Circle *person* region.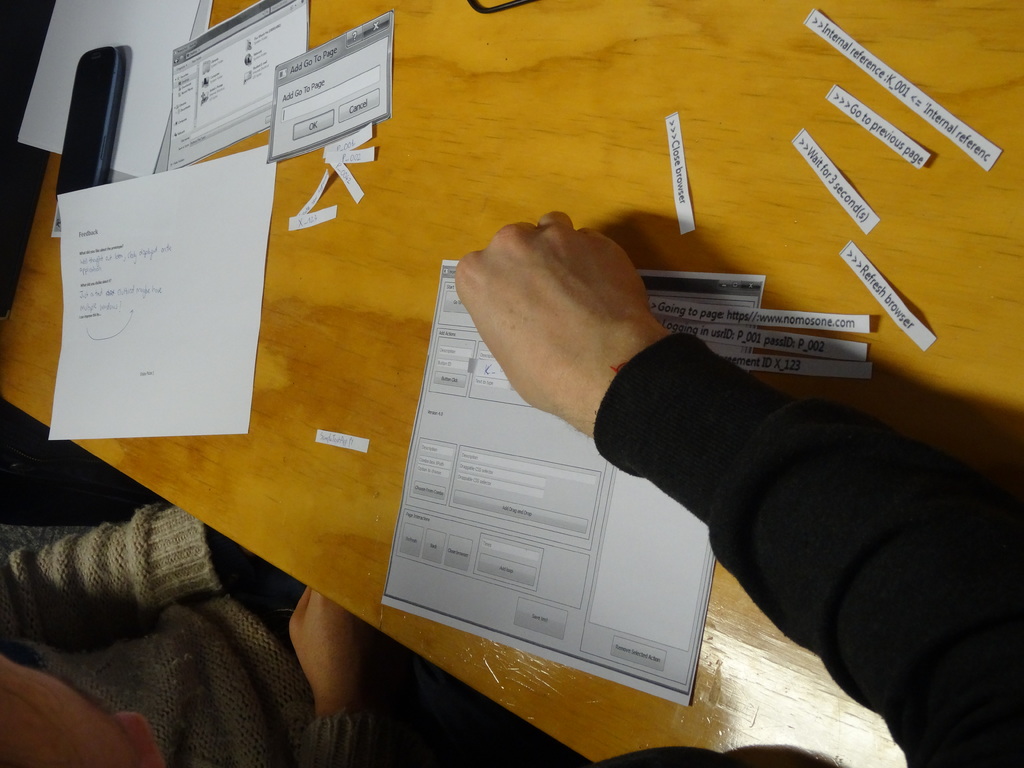
Region: detection(454, 198, 1023, 767).
